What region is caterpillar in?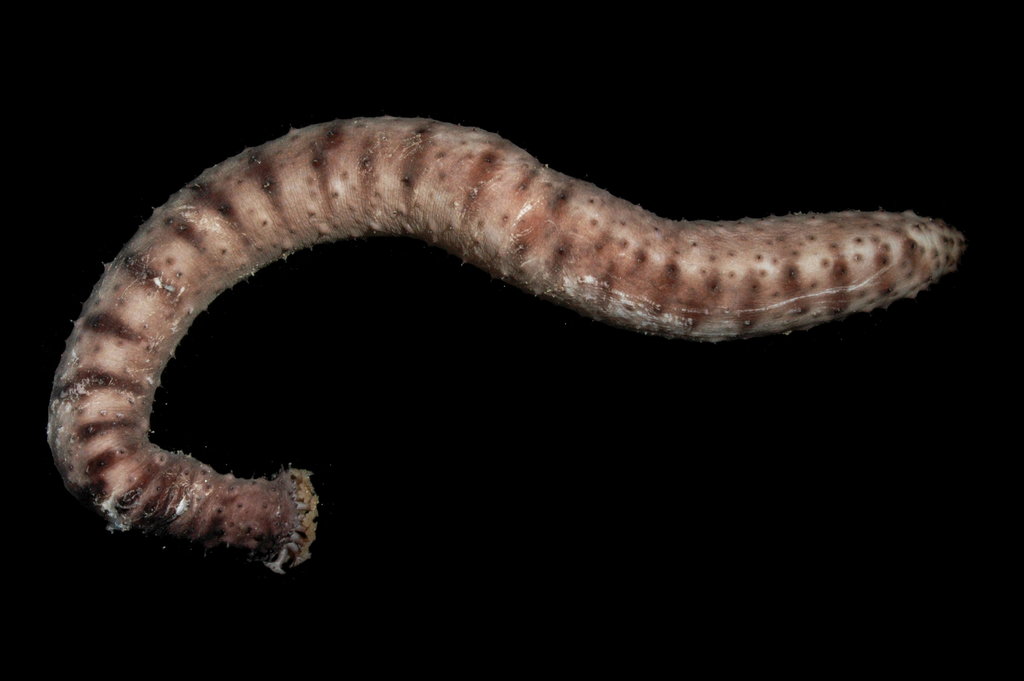
(44,113,963,571).
